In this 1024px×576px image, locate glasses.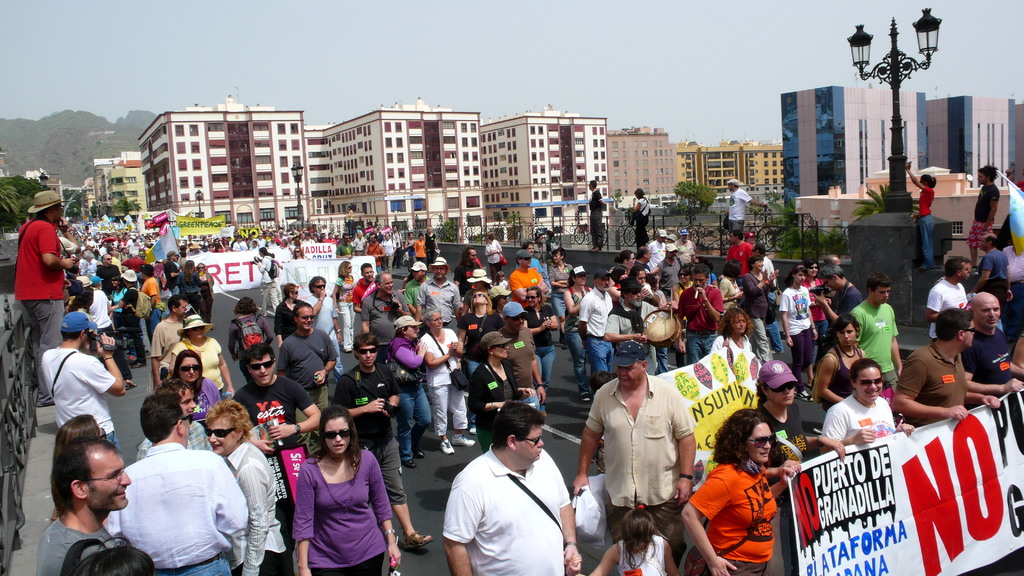
Bounding box: 204/425/238/440.
